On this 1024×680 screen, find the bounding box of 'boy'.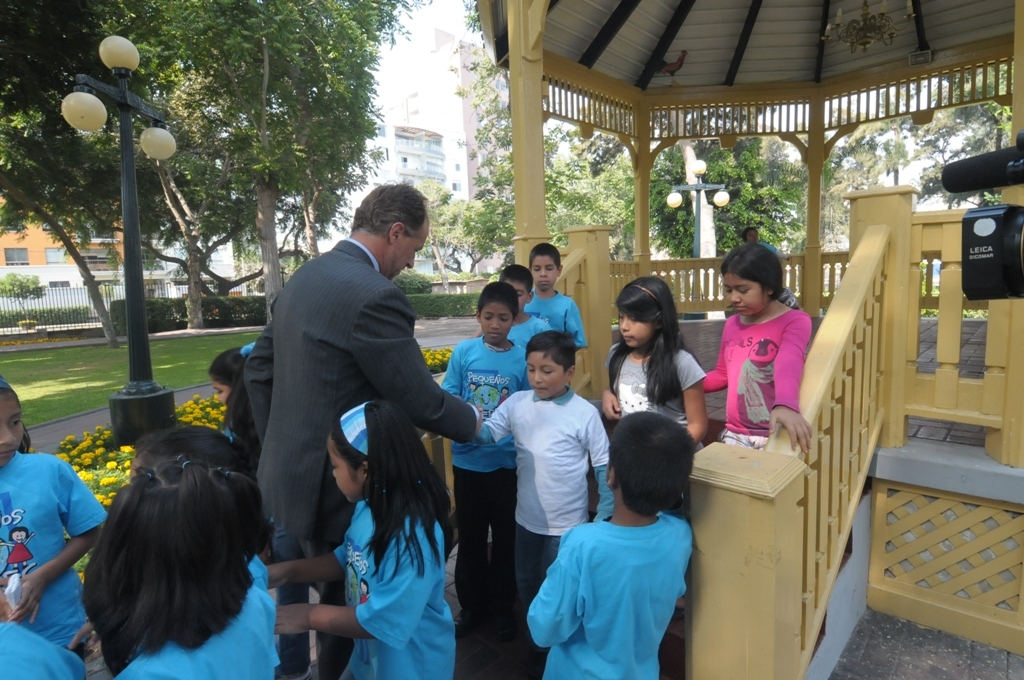
Bounding box: x1=488 y1=265 x2=553 y2=351.
